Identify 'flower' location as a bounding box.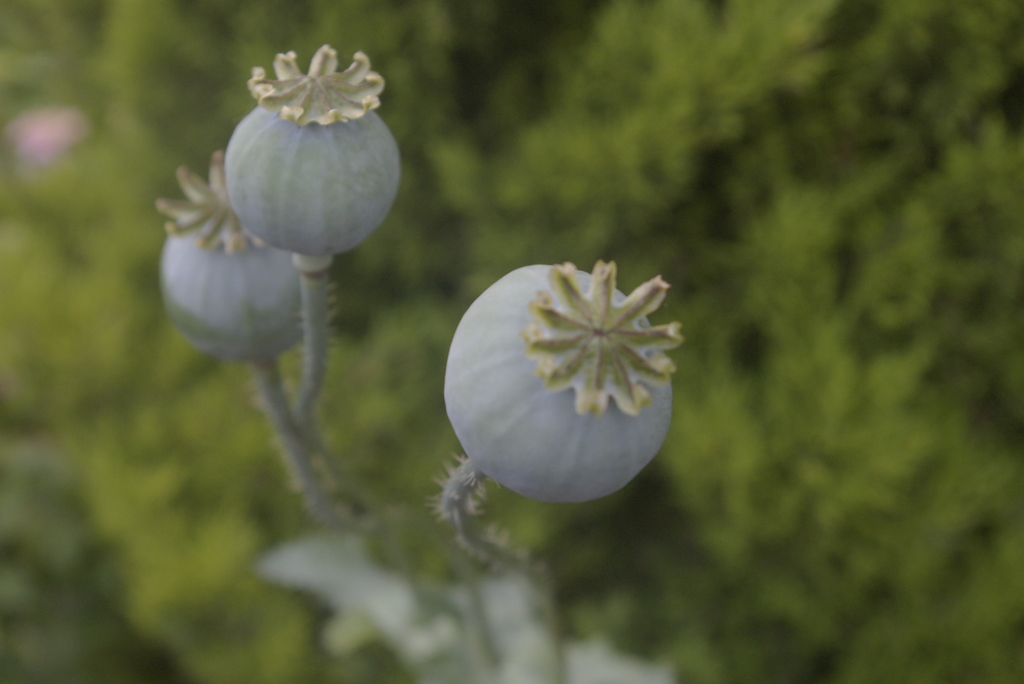
left=221, top=38, right=404, bottom=268.
